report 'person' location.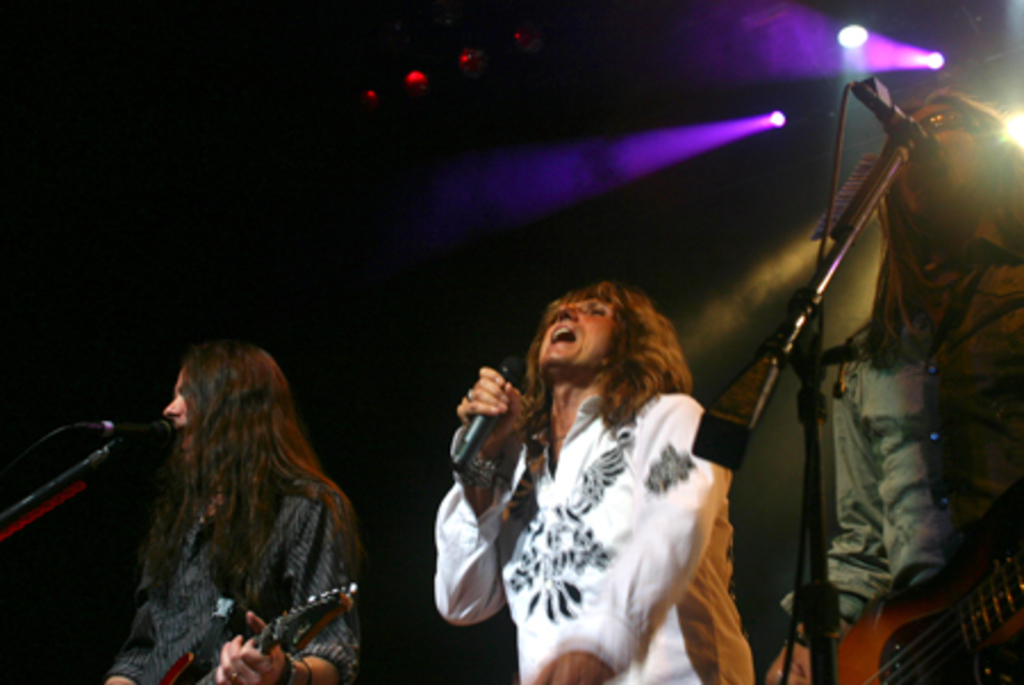
Report: bbox=(437, 278, 762, 683).
